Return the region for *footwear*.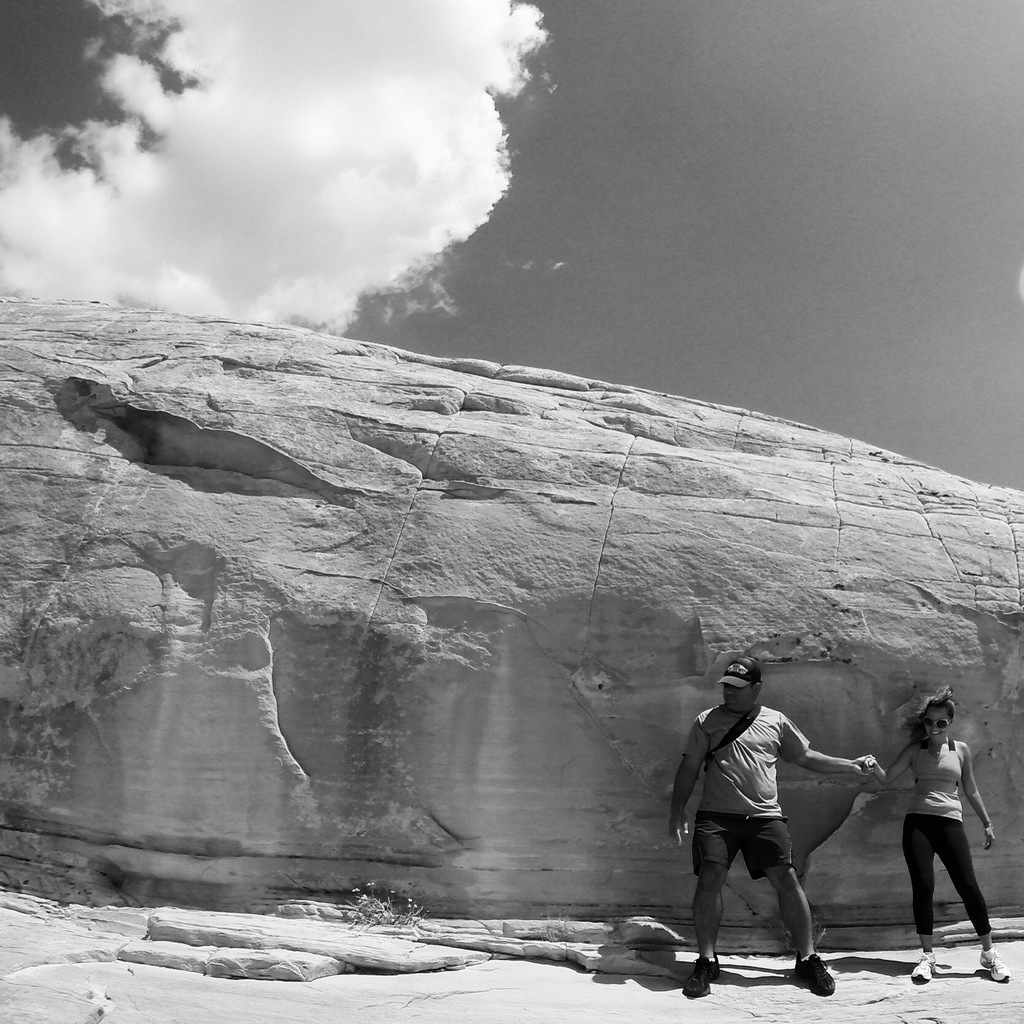
[left=916, top=934, right=939, bottom=987].
